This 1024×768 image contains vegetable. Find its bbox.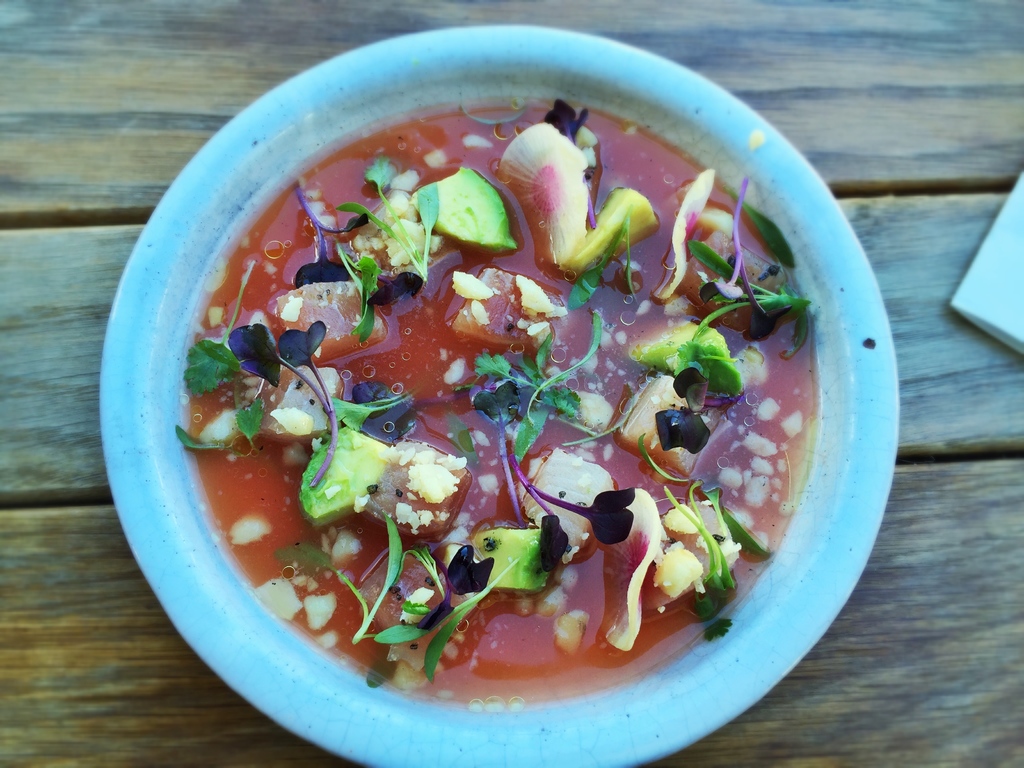
<region>300, 426, 401, 529</region>.
